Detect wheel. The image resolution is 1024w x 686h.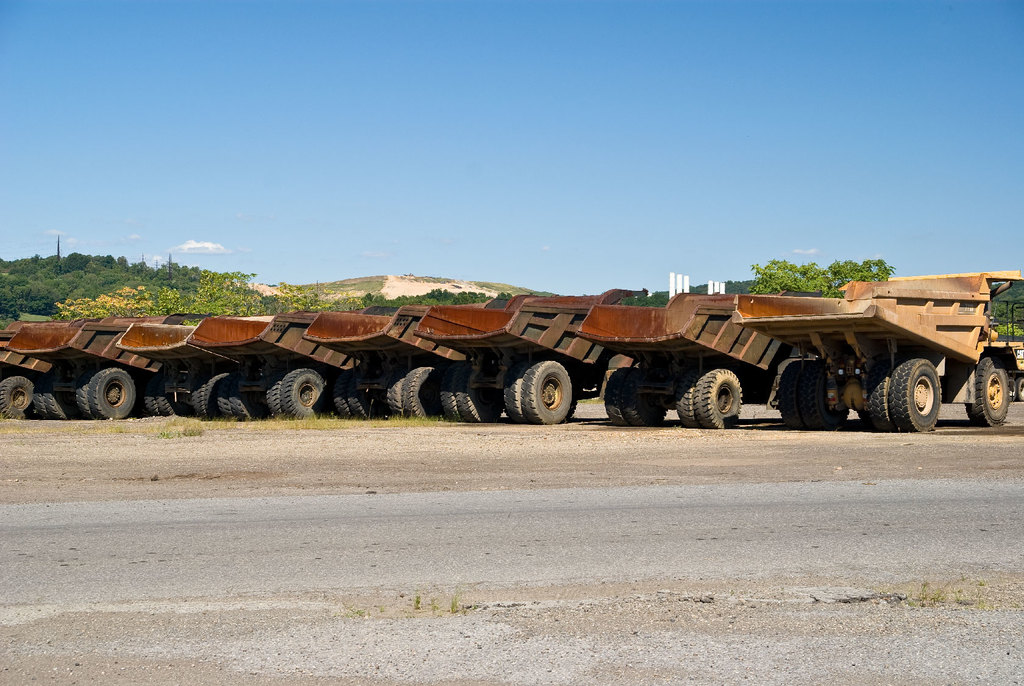
(206, 370, 237, 419).
